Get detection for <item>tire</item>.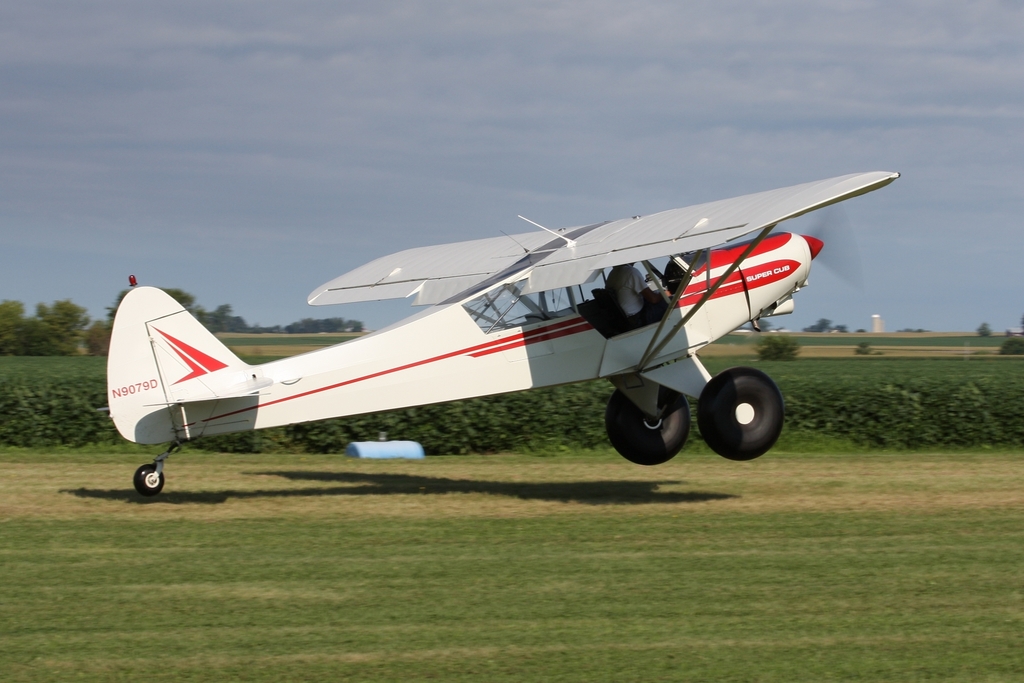
Detection: 712,362,791,458.
